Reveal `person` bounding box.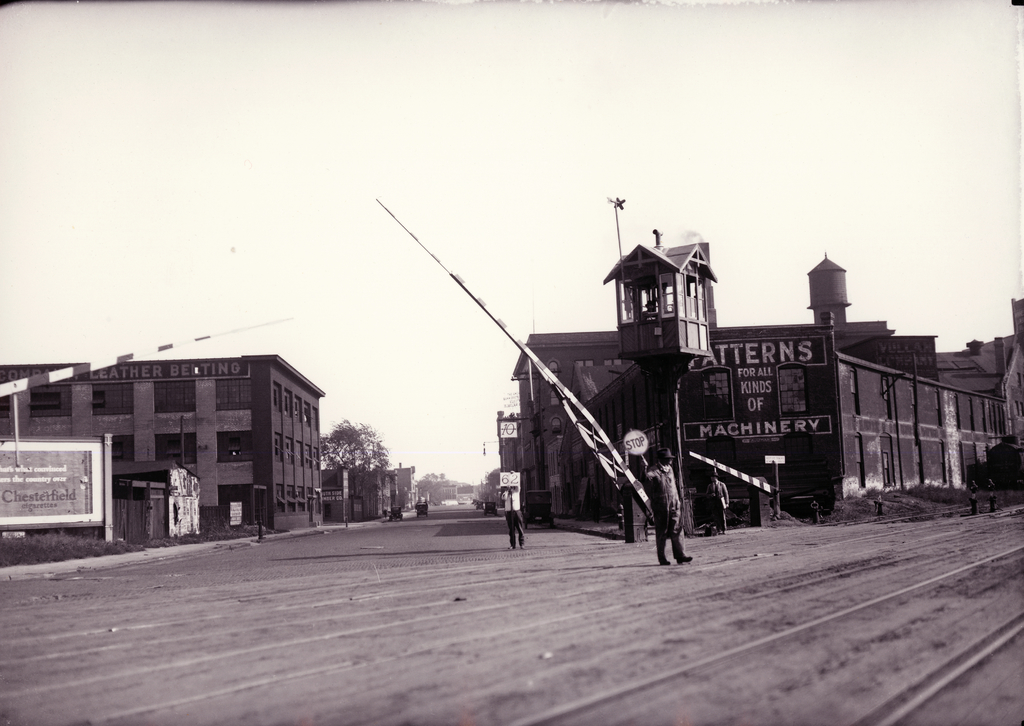
Revealed: (x1=381, y1=504, x2=388, y2=520).
